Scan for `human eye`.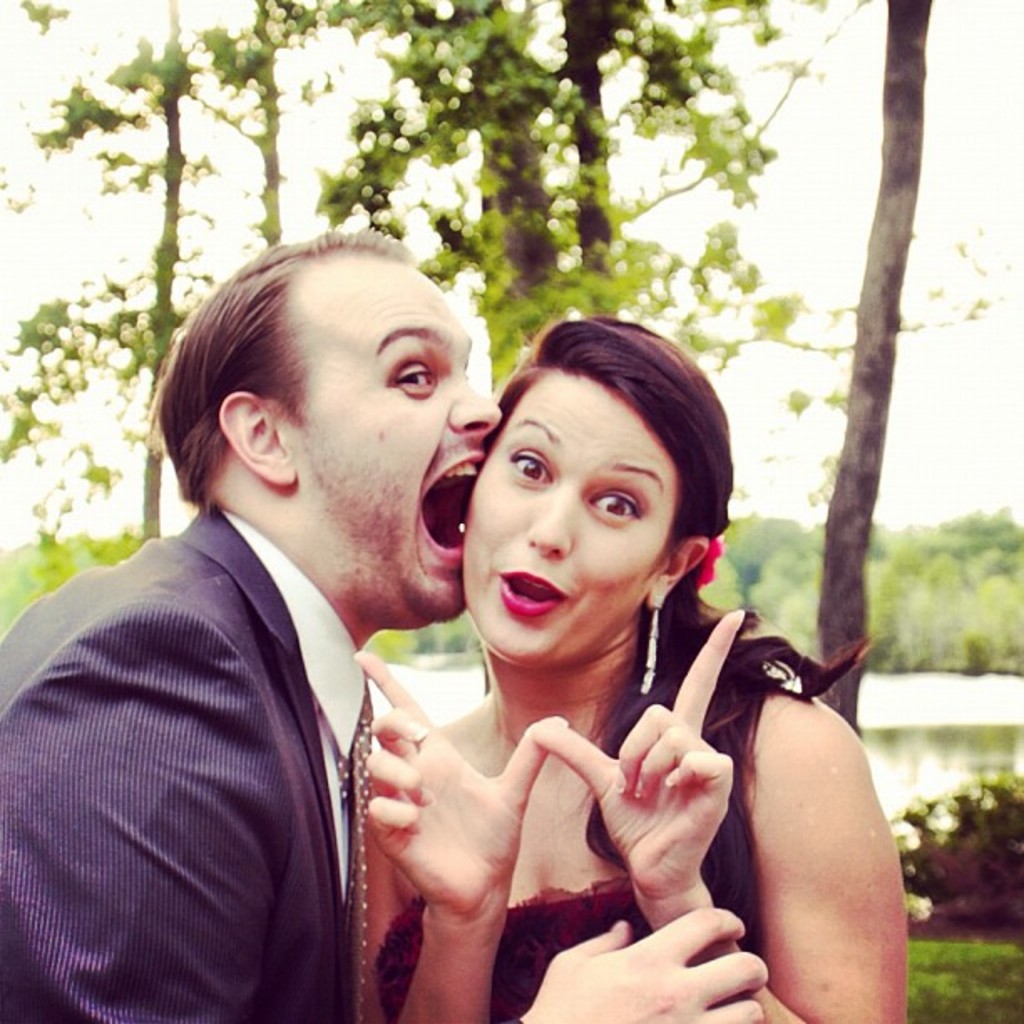
Scan result: detection(505, 445, 550, 485).
